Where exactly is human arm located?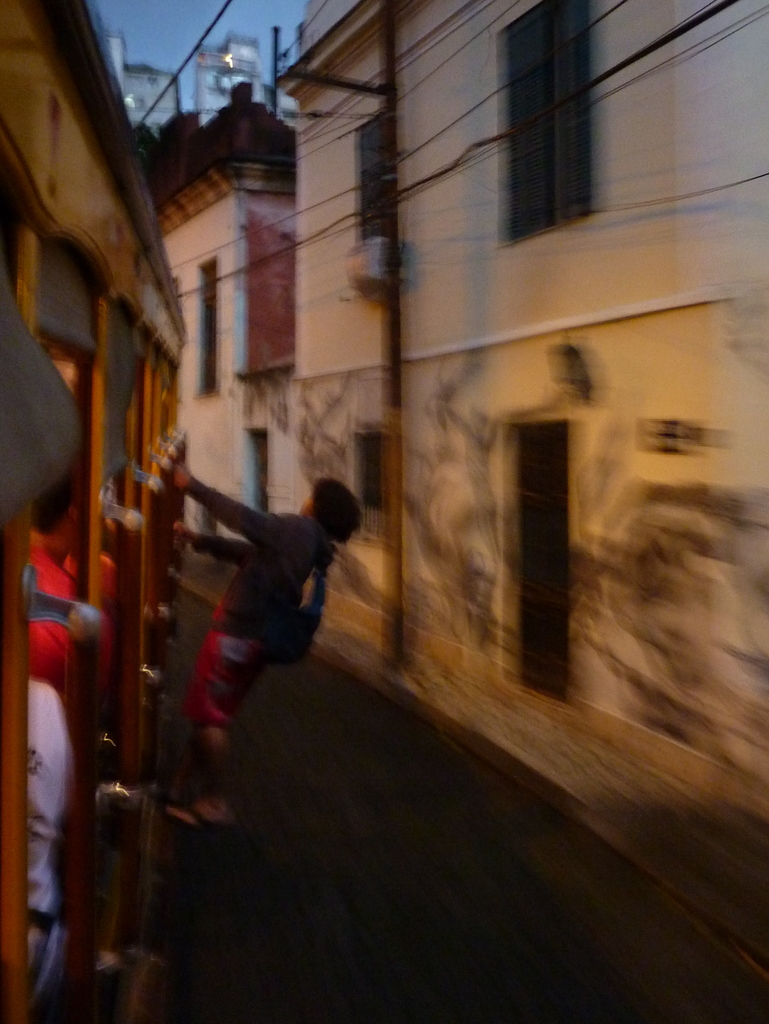
Its bounding box is bbox=[154, 455, 279, 538].
